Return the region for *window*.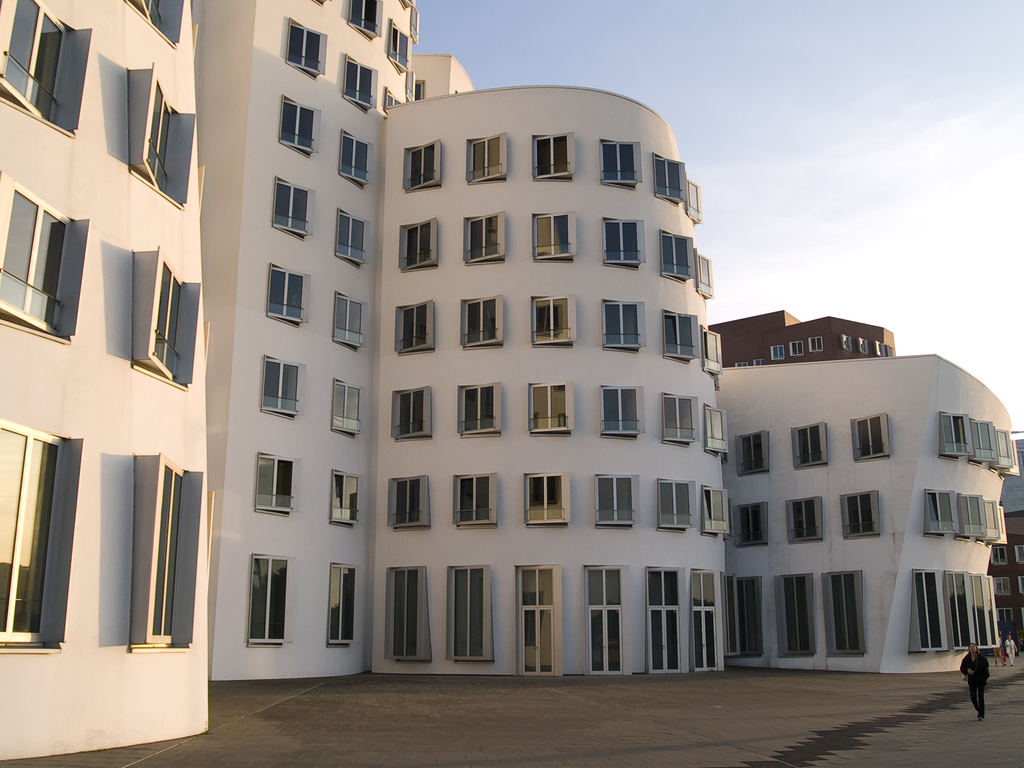
region(970, 575, 990, 647).
